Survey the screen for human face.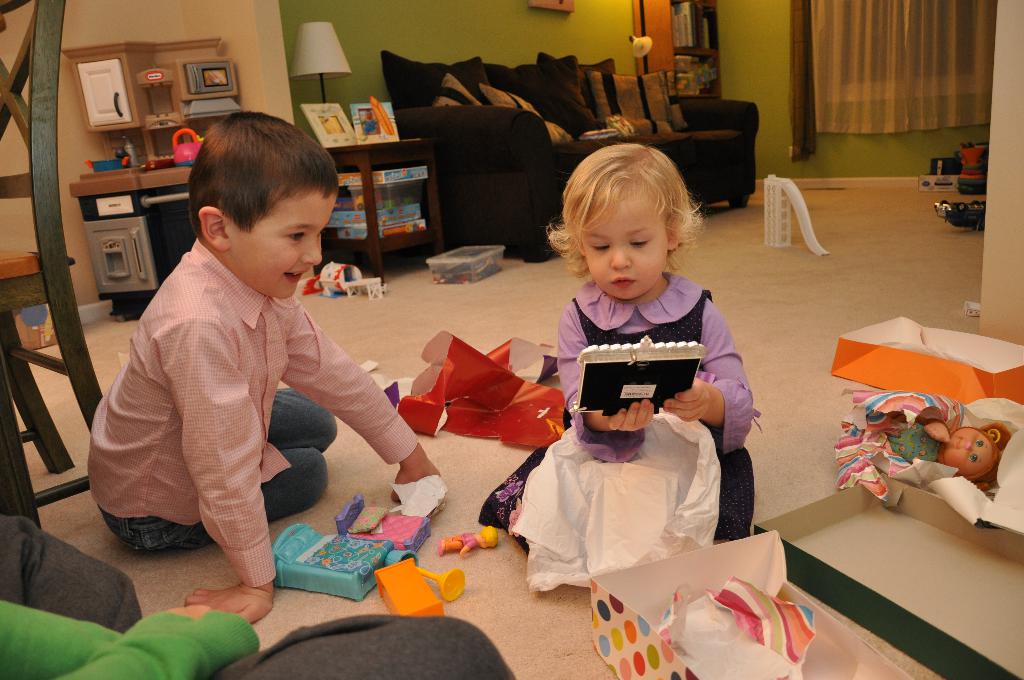
Survey found: bbox=(948, 425, 993, 476).
